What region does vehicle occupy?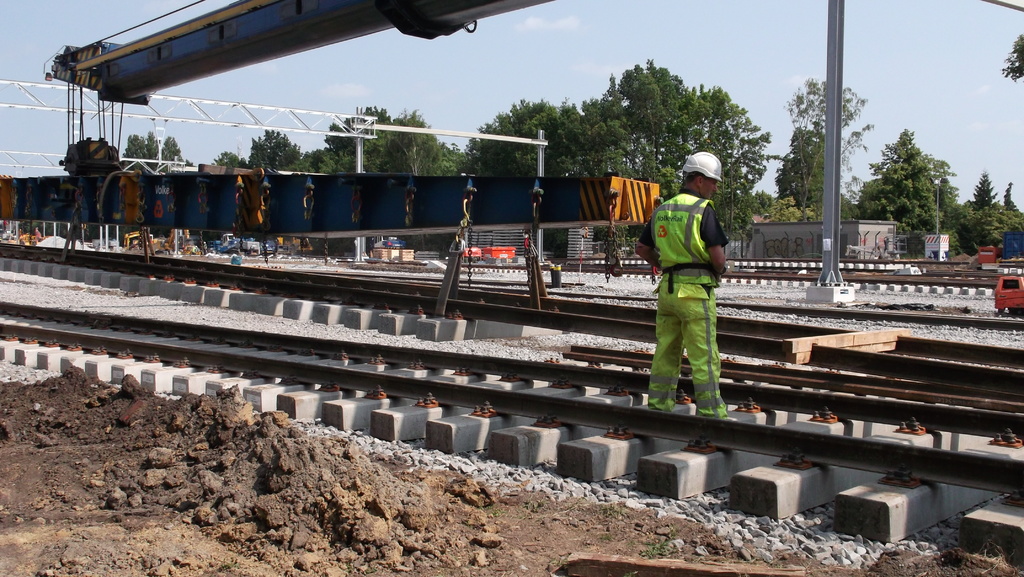
<region>991, 274, 1023, 312</region>.
